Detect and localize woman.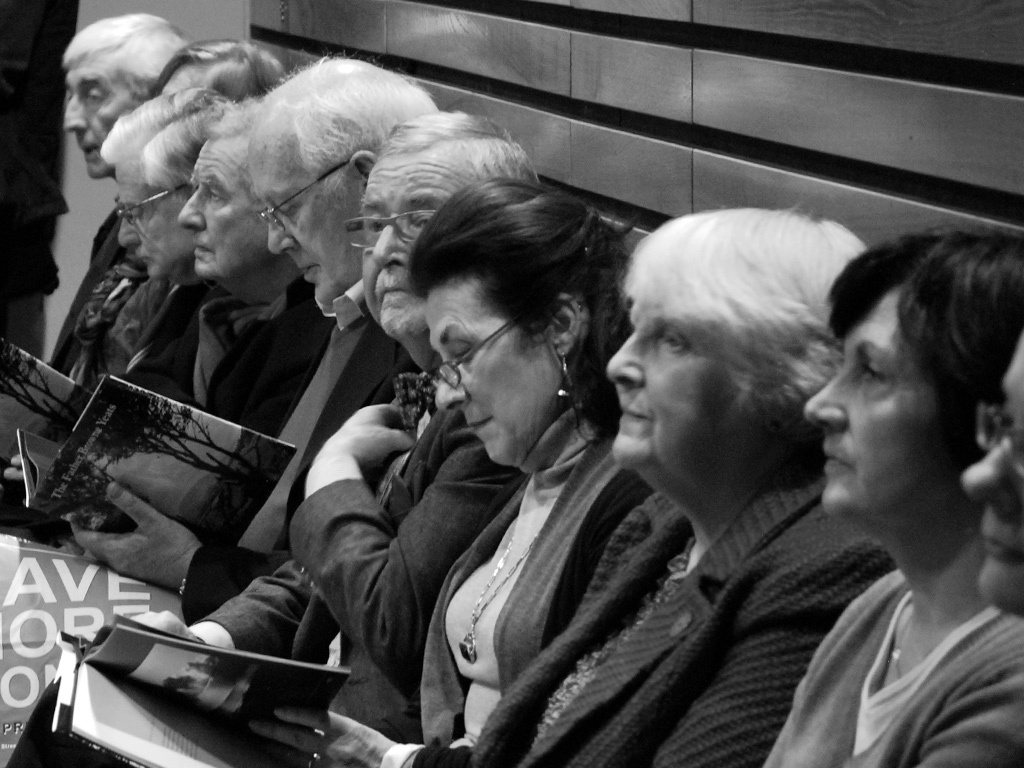
Localized at box(959, 321, 1023, 620).
